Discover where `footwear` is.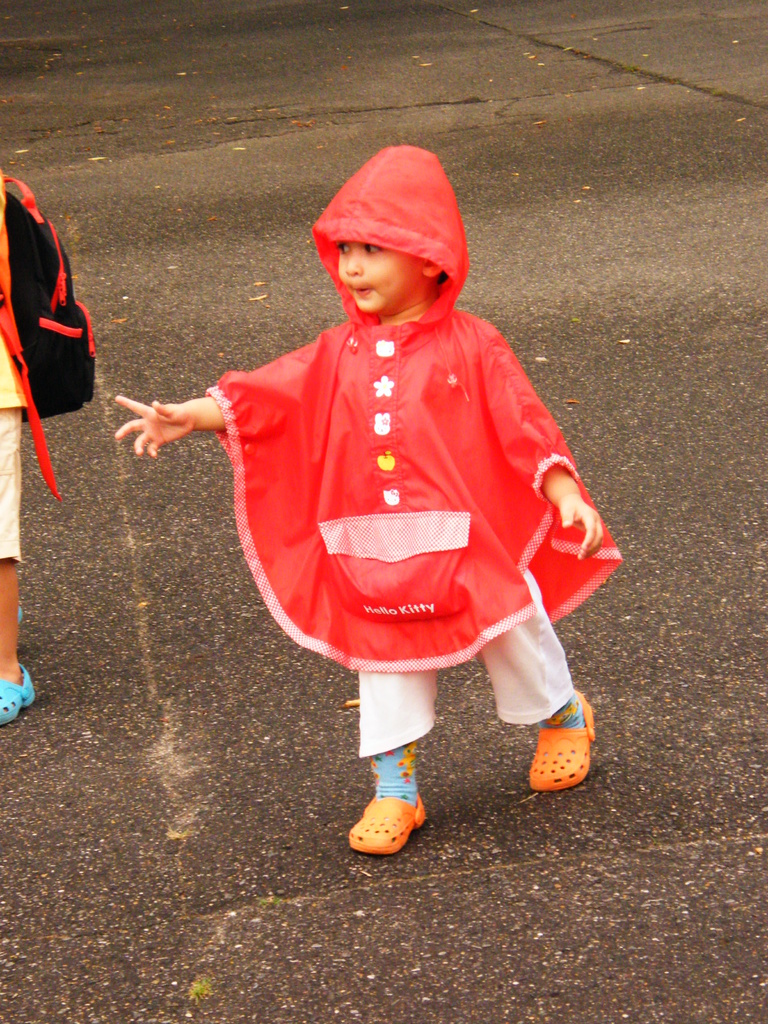
Discovered at bbox=[352, 769, 431, 854].
